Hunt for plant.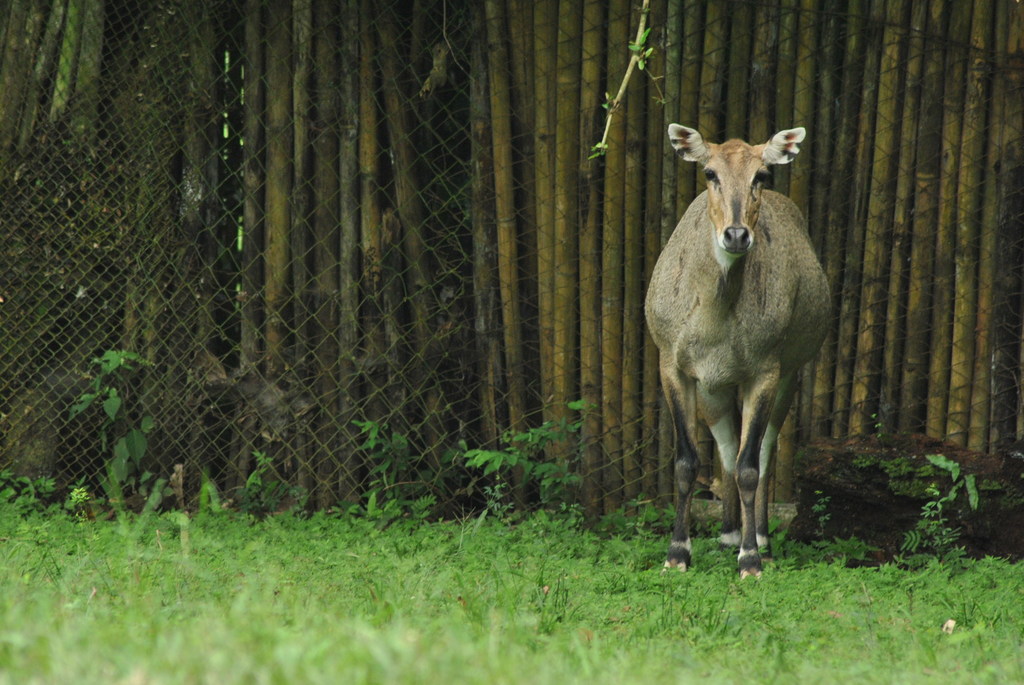
Hunted down at l=191, t=446, r=320, b=522.
